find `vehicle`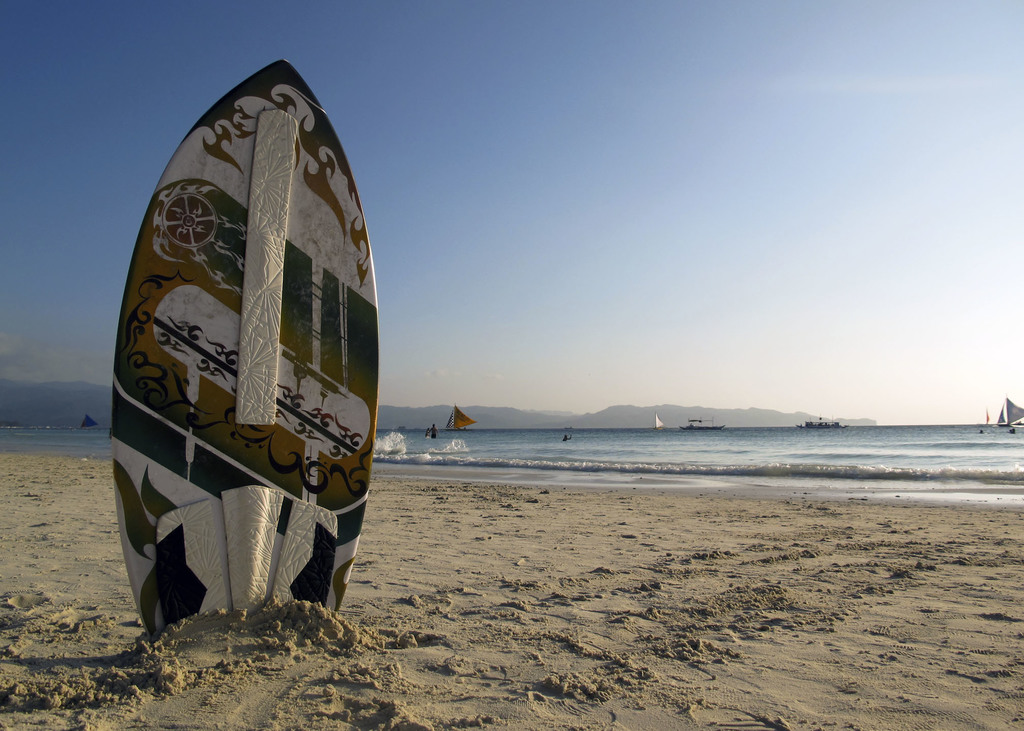
[left=796, top=419, right=845, bottom=432]
